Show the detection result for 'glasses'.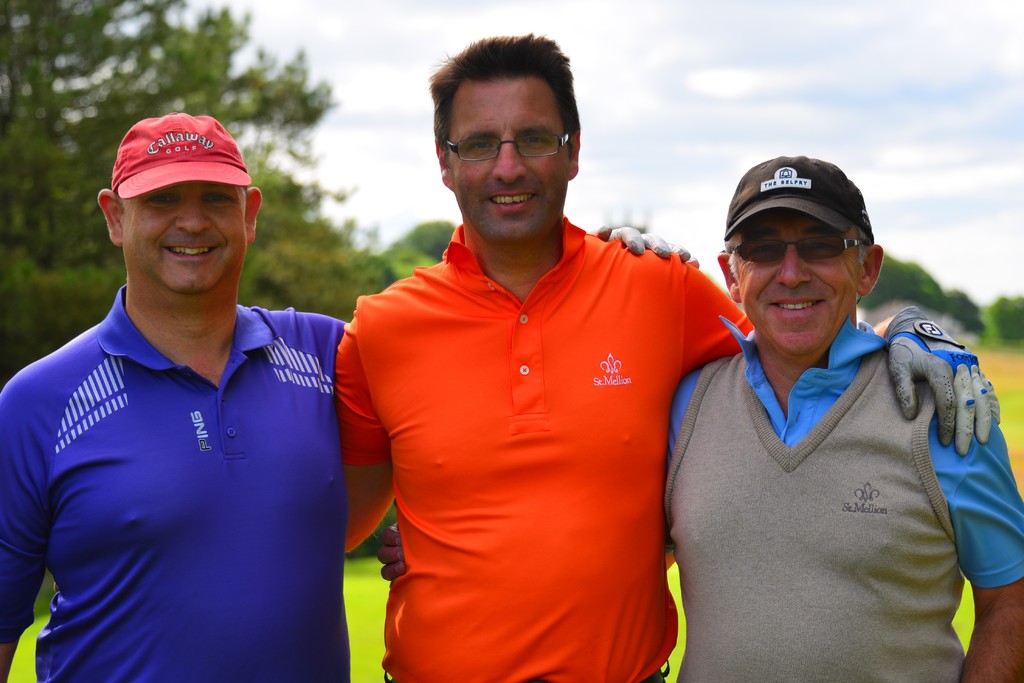
(439,112,583,160).
